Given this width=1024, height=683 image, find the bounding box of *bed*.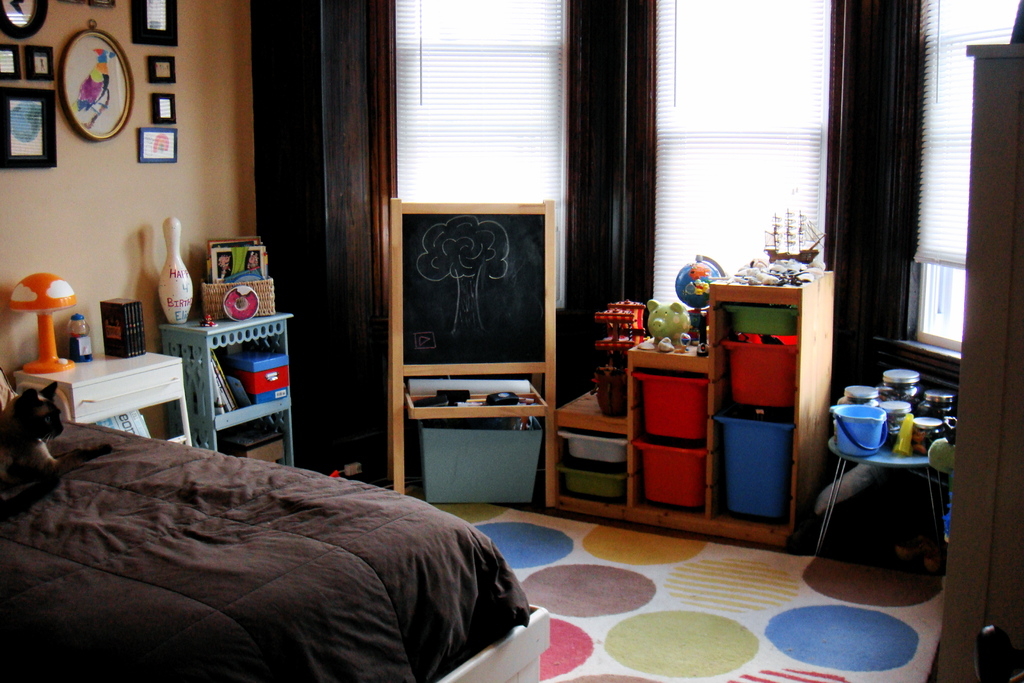
select_region(0, 383, 522, 675).
